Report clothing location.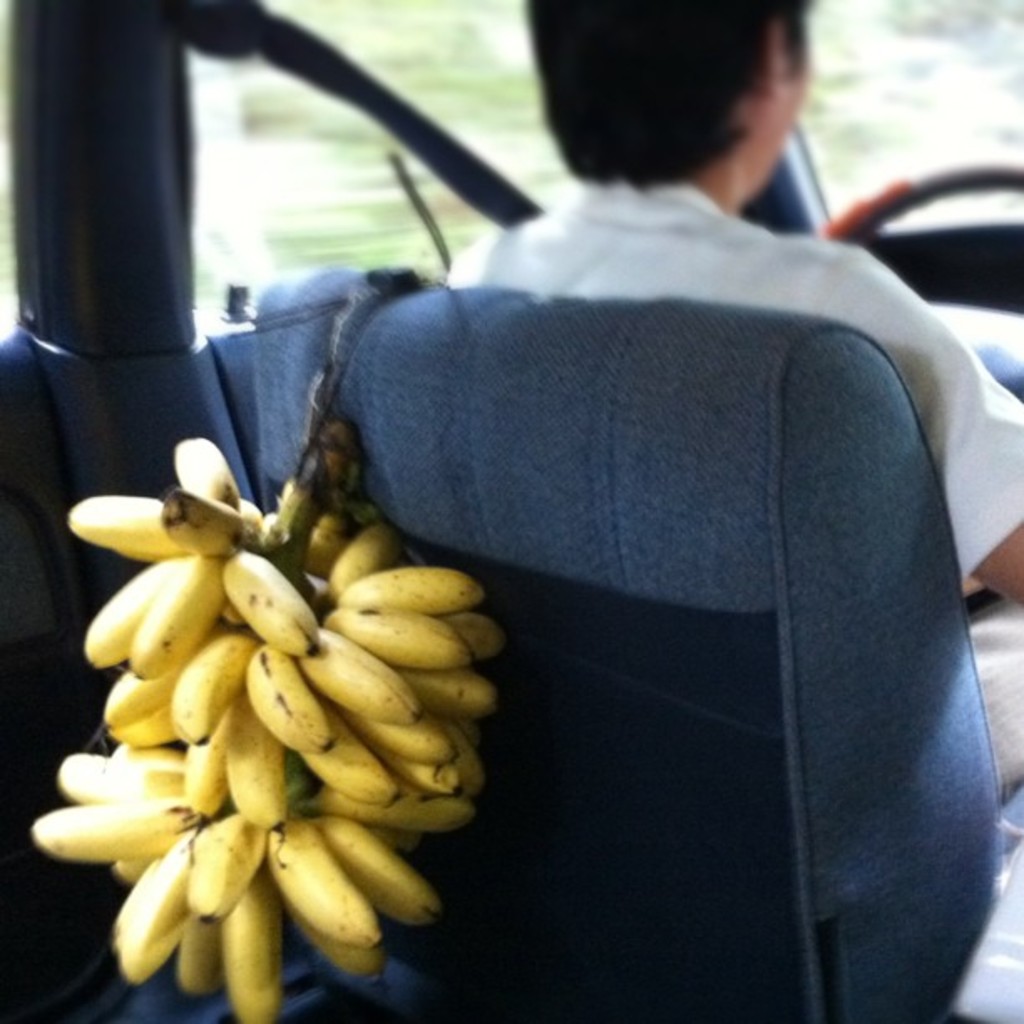
Report: {"x1": 440, "y1": 177, "x2": 1022, "y2": 579}.
